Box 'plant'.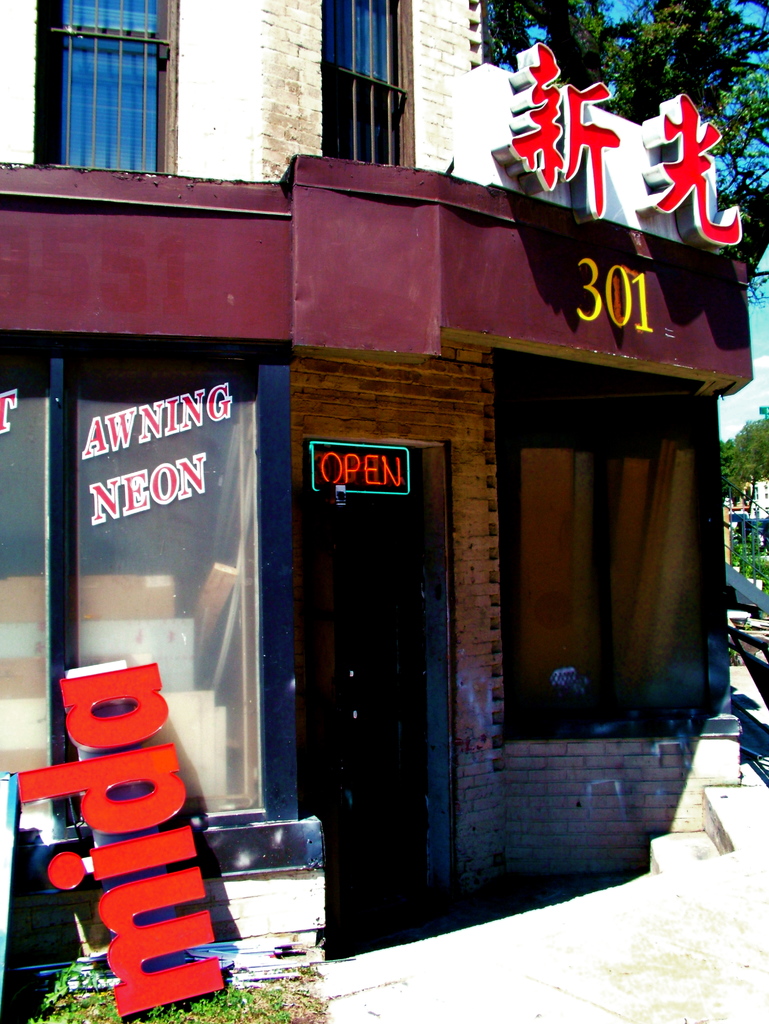
rect(711, 396, 768, 504).
